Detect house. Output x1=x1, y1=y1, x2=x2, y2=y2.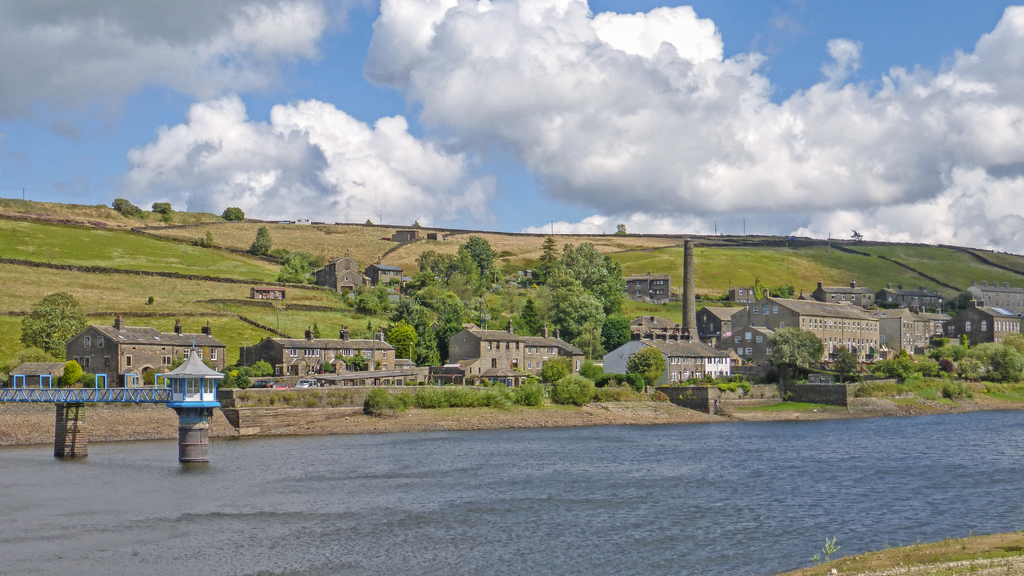
x1=446, y1=317, x2=585, y2=372.
